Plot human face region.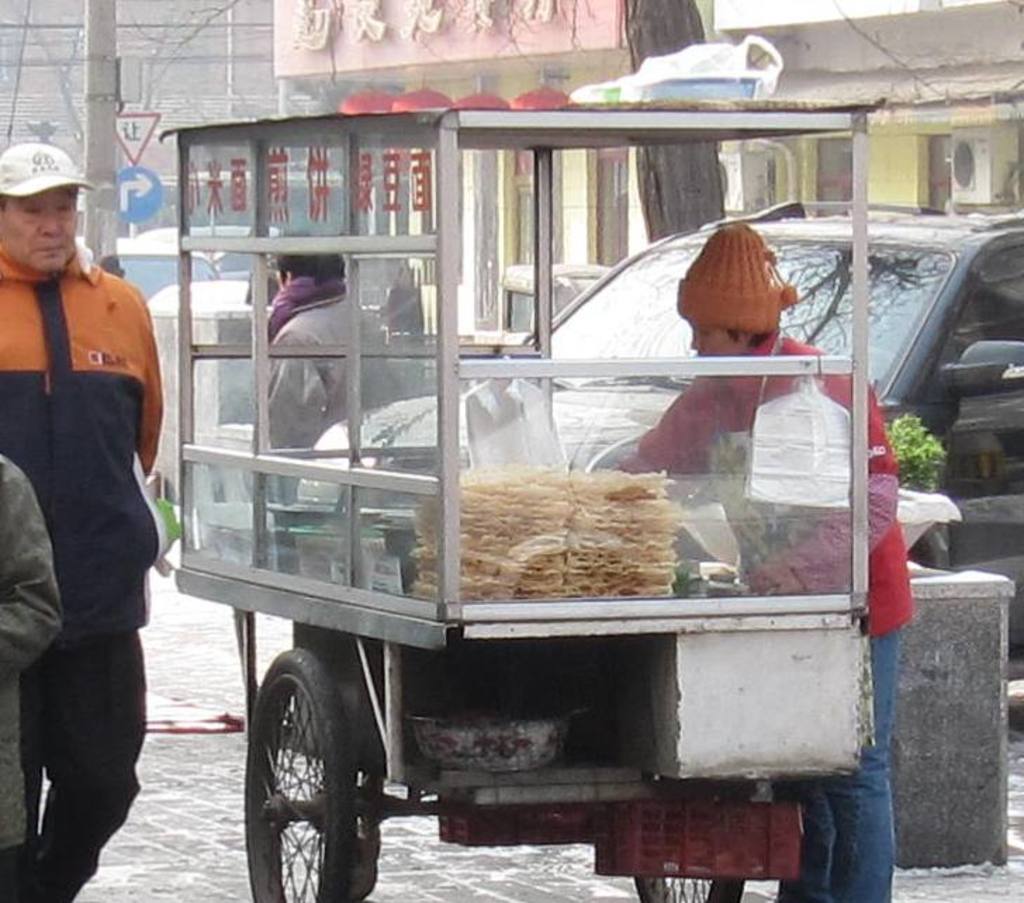
Plotted at locate(0, 187, 77, 278).
